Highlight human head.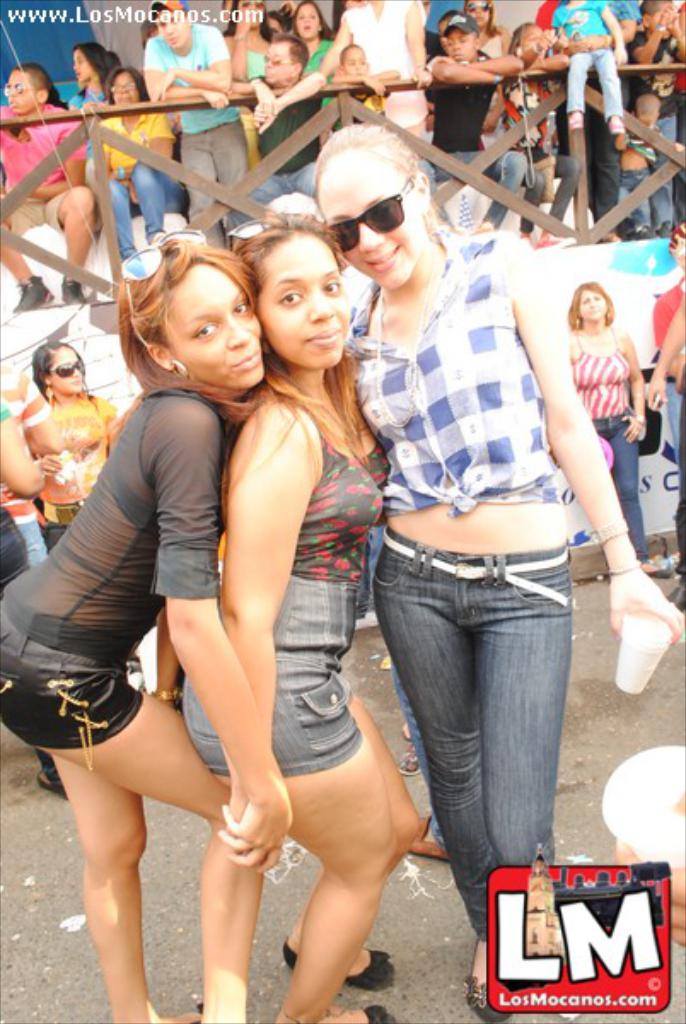
Highlighted region: region(464, 0, 498, 27).
